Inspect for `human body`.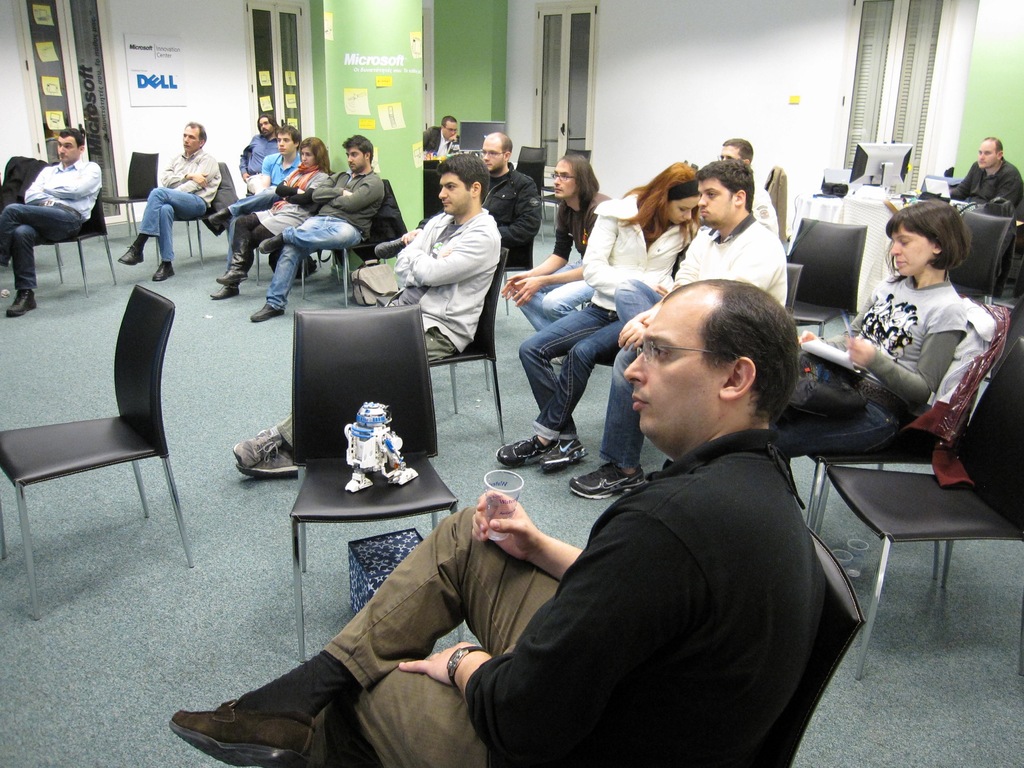
Inspection: <bbox>496, 193, 701, 472</bbox>.
